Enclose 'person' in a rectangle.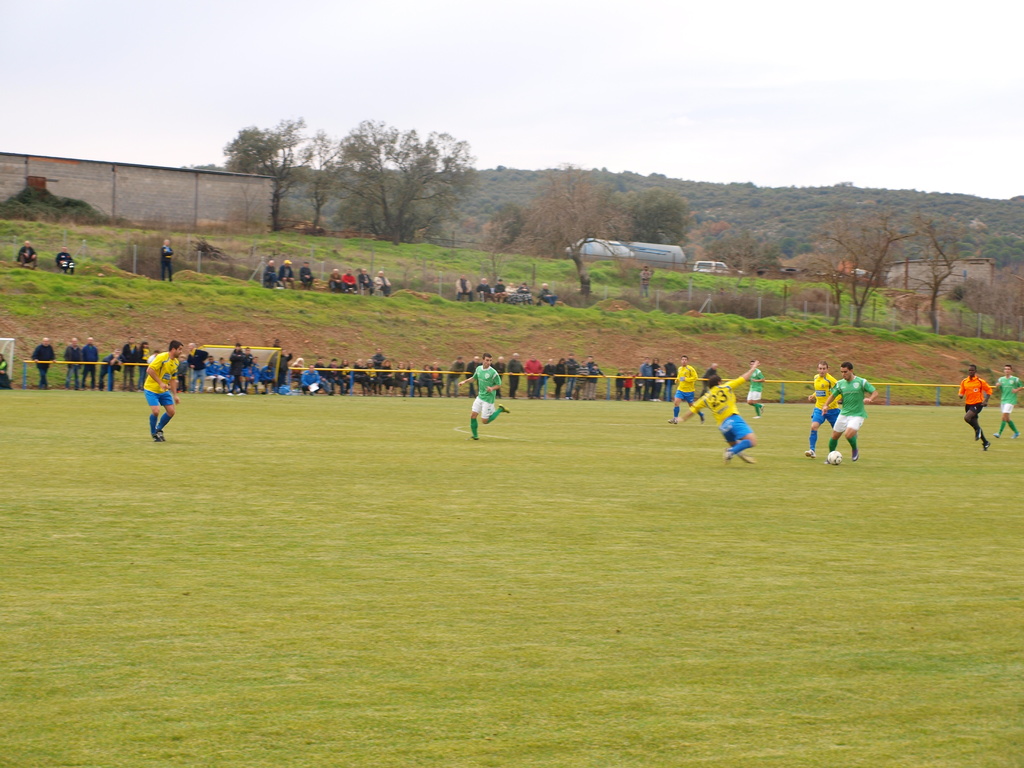
{"x1": 451, "y1": 276, "x2": 477, "y2": 302}.
